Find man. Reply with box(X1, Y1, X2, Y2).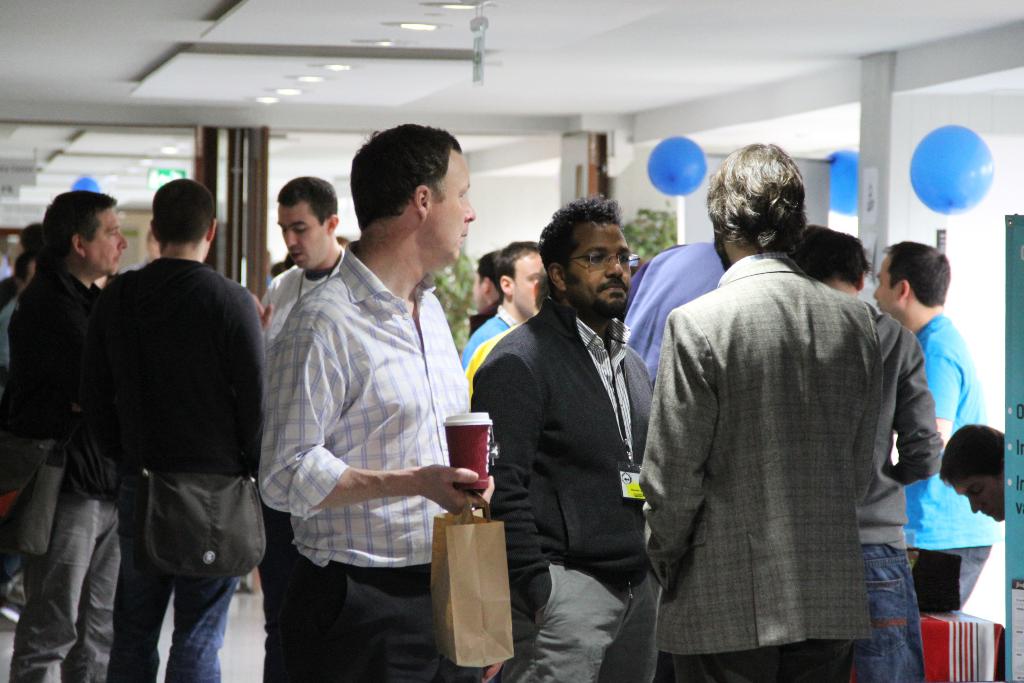
box(461, 238, 547, 370).
